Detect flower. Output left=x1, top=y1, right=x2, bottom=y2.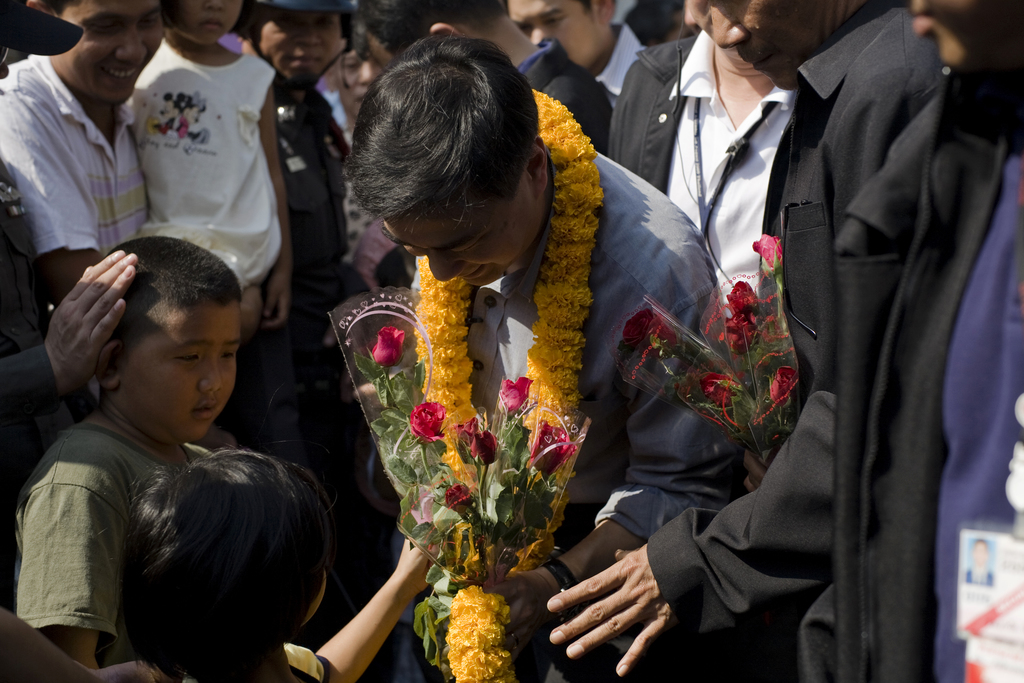
left=374, top=331, right=400, bottom=366.
